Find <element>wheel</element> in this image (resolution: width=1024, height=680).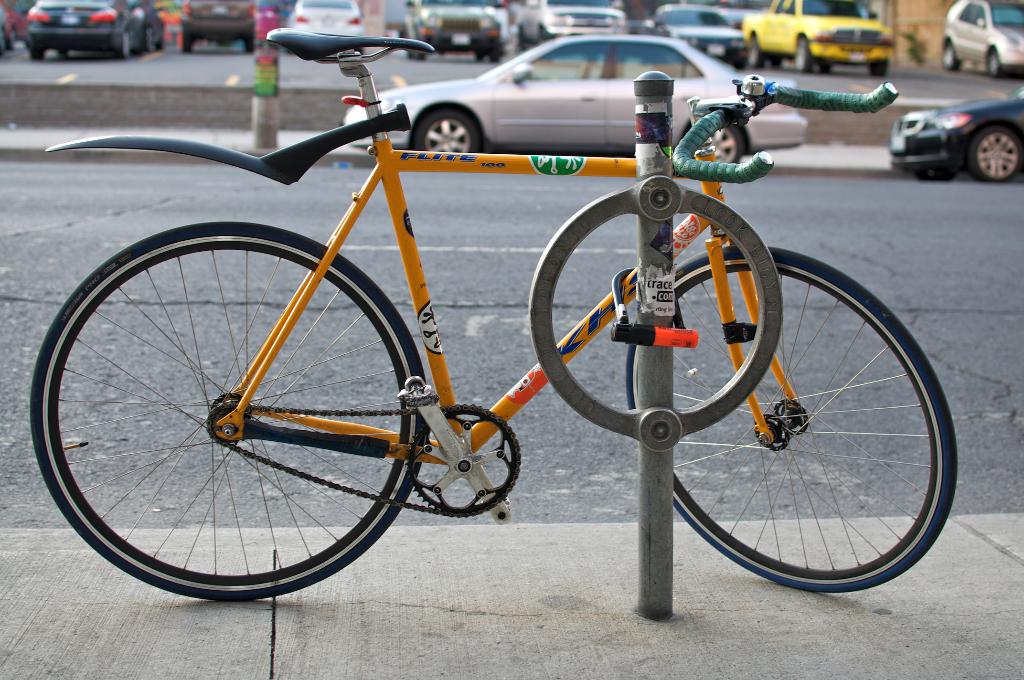
(35, 227, 421, 595).
